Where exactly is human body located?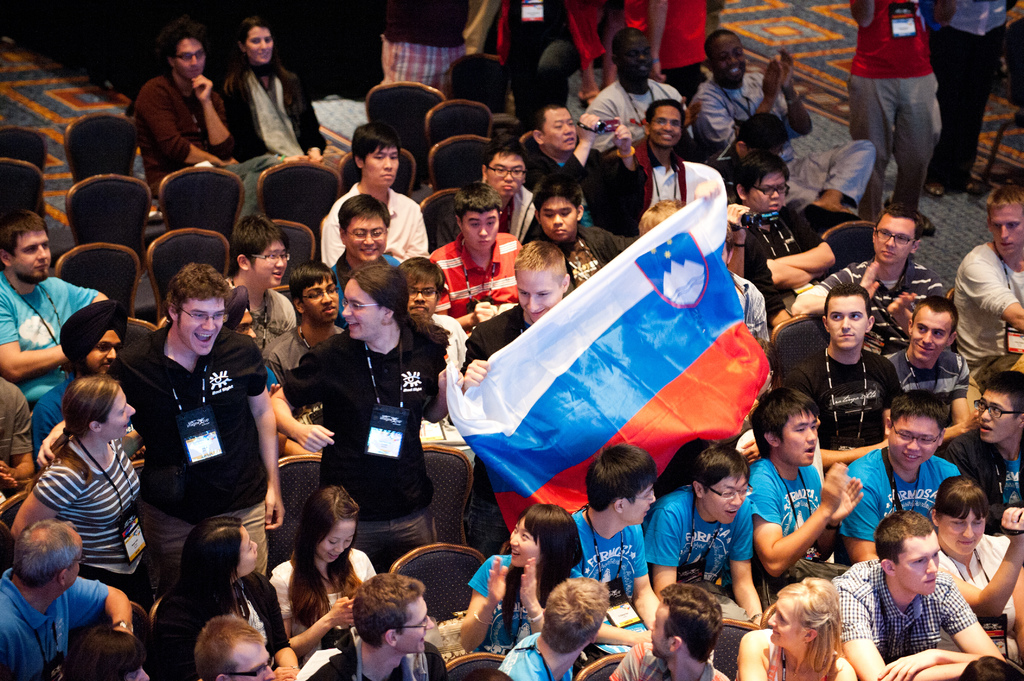
Its bounding box is [731,589,855,680].
